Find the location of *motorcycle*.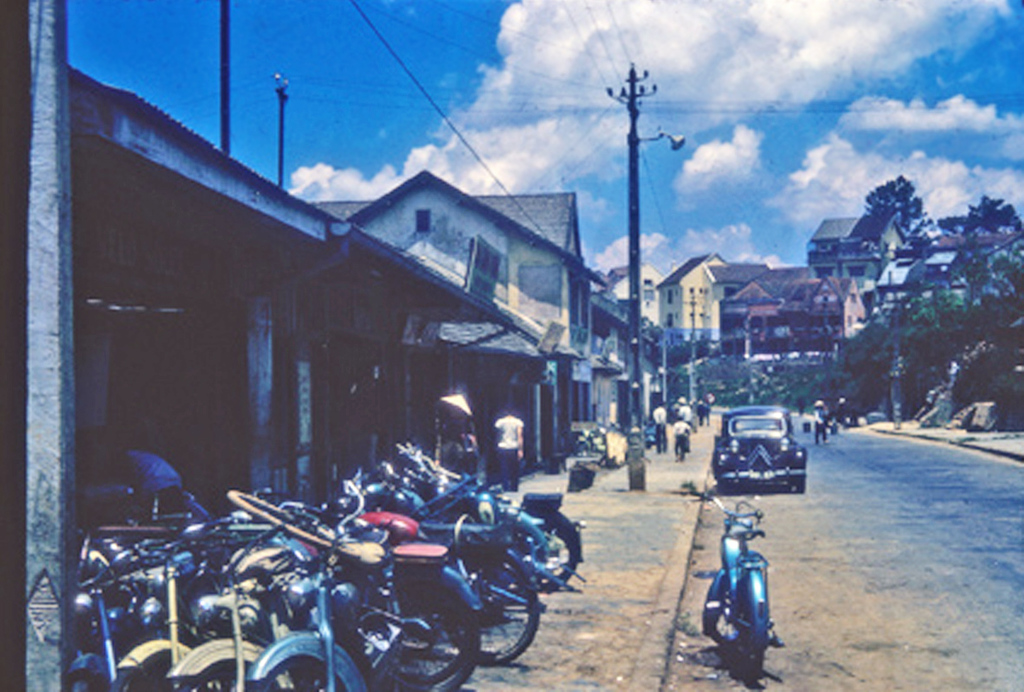
Location: [690,495,784,686].
